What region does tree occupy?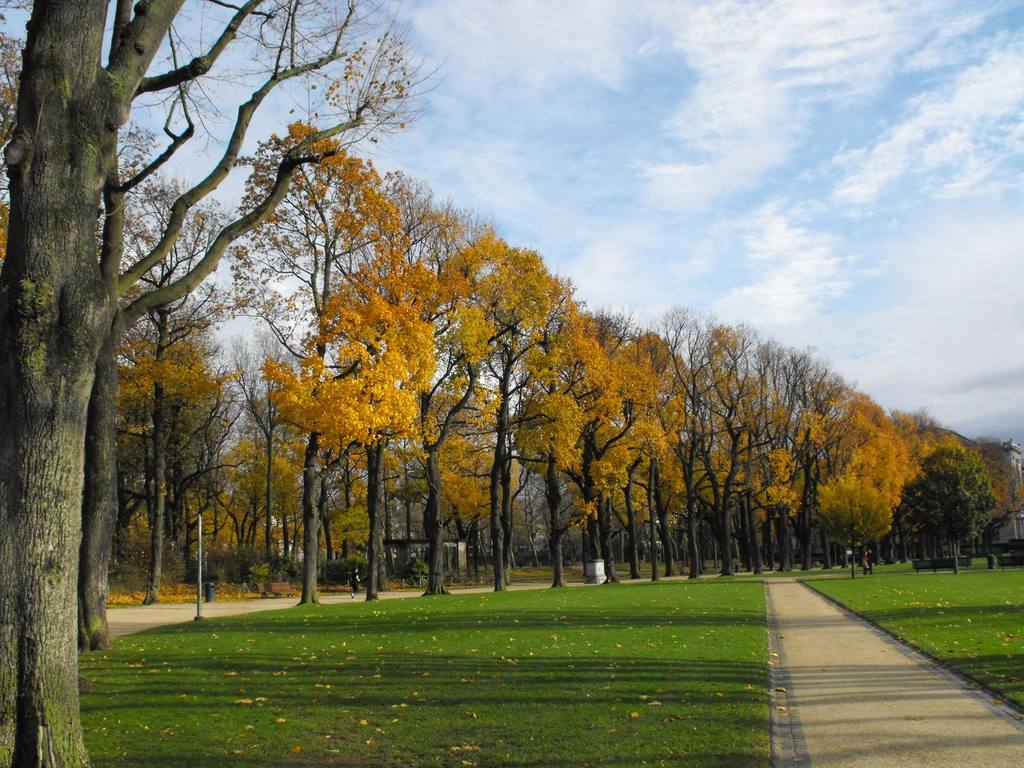
{"left": 75, "top": 0, "right": 449, "bottom": 657}.
